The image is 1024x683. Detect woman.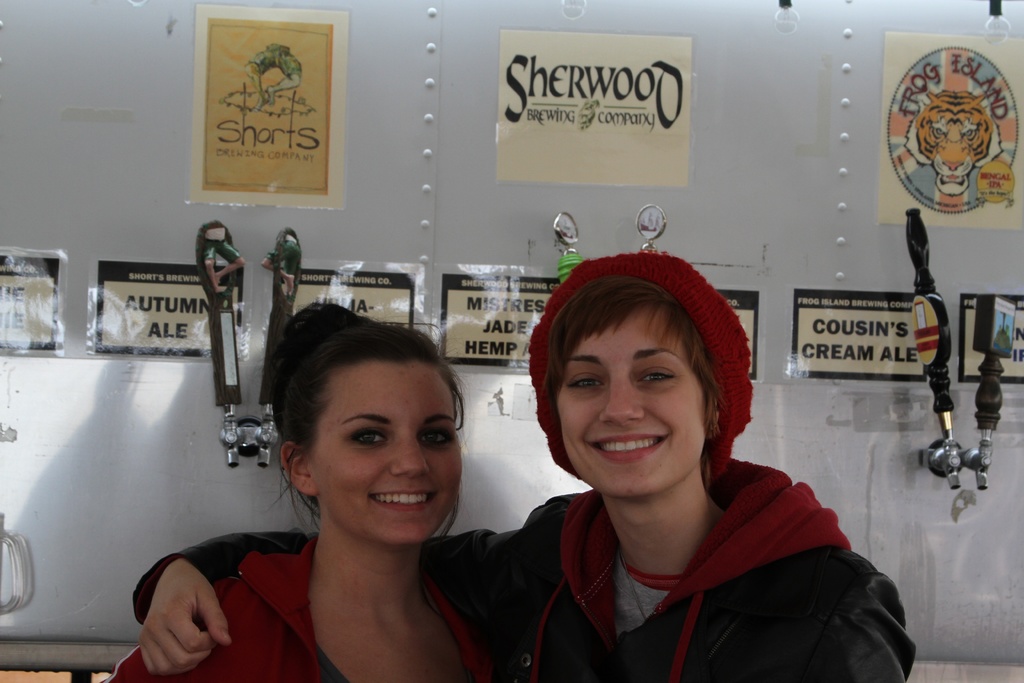
Detection: <region>467, 239, 886, 675</region>.
